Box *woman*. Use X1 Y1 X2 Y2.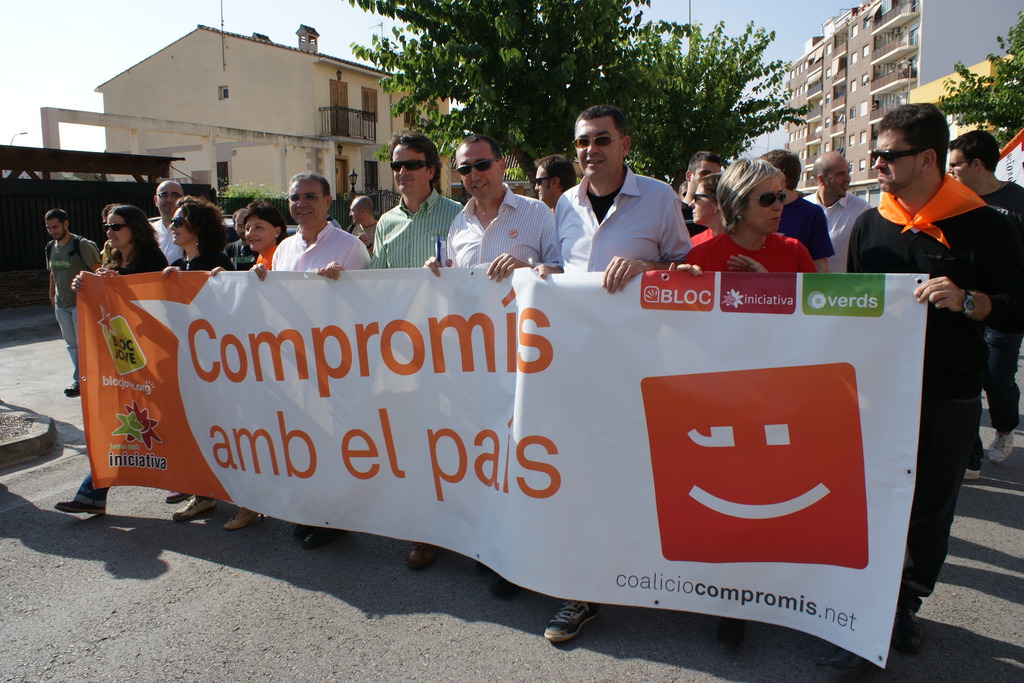
160 196 239 522.
